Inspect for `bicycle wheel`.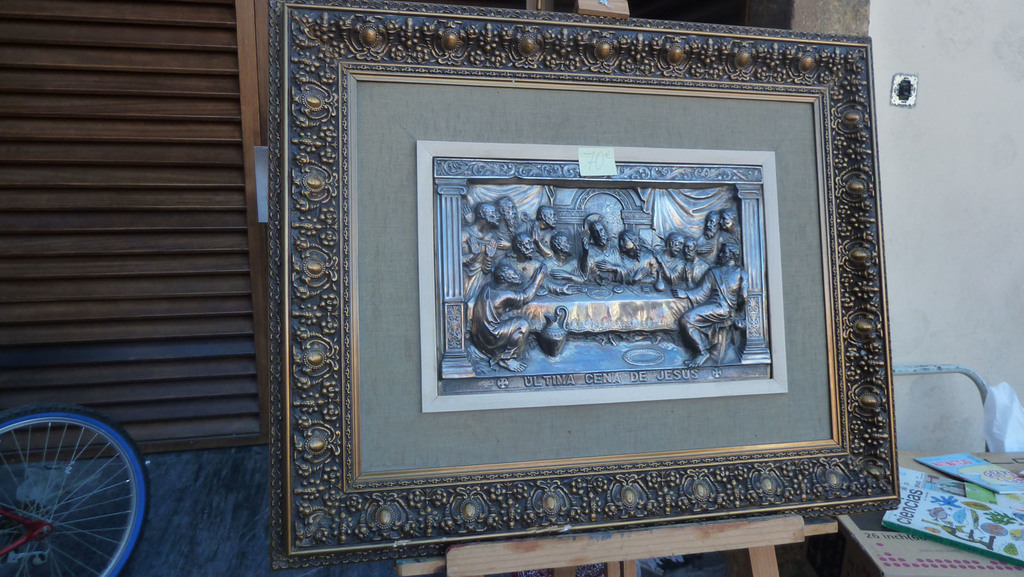
Inspection: {"x1": 0, "y1": 414, "x2": 146, "y2": 564}.
